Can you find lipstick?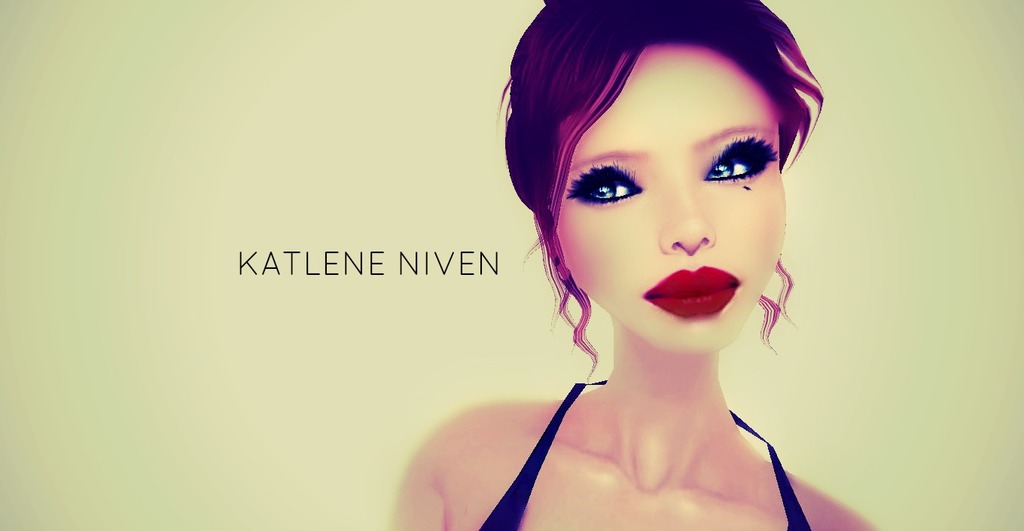
Yes, bounding box: locate(645, 266, 740, 316).
